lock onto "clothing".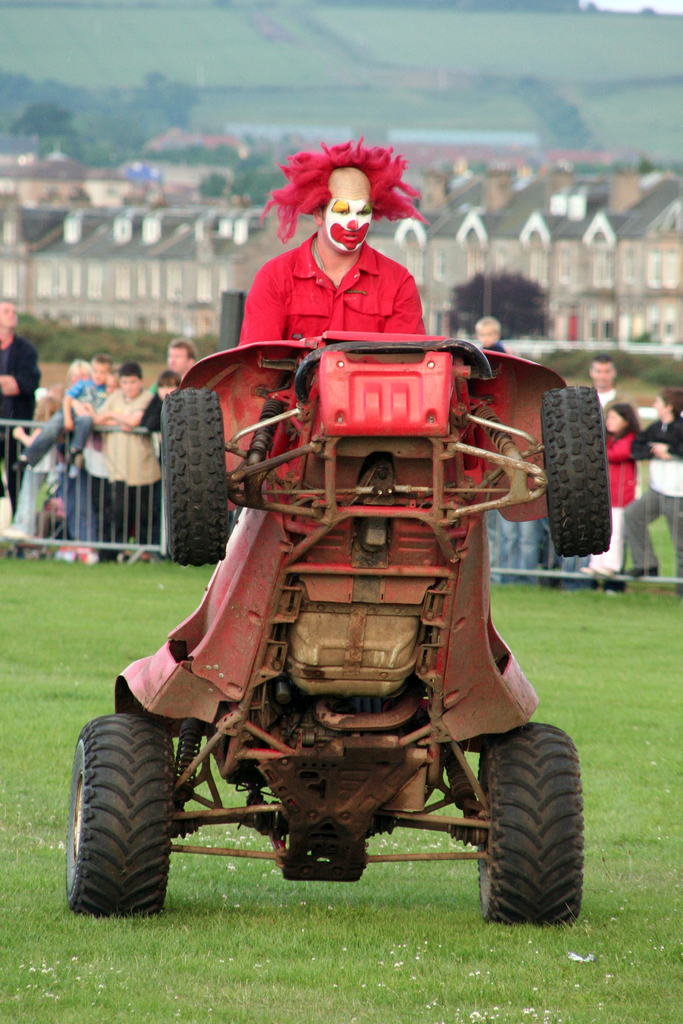
Locked: (227, 206, 454, 336).
